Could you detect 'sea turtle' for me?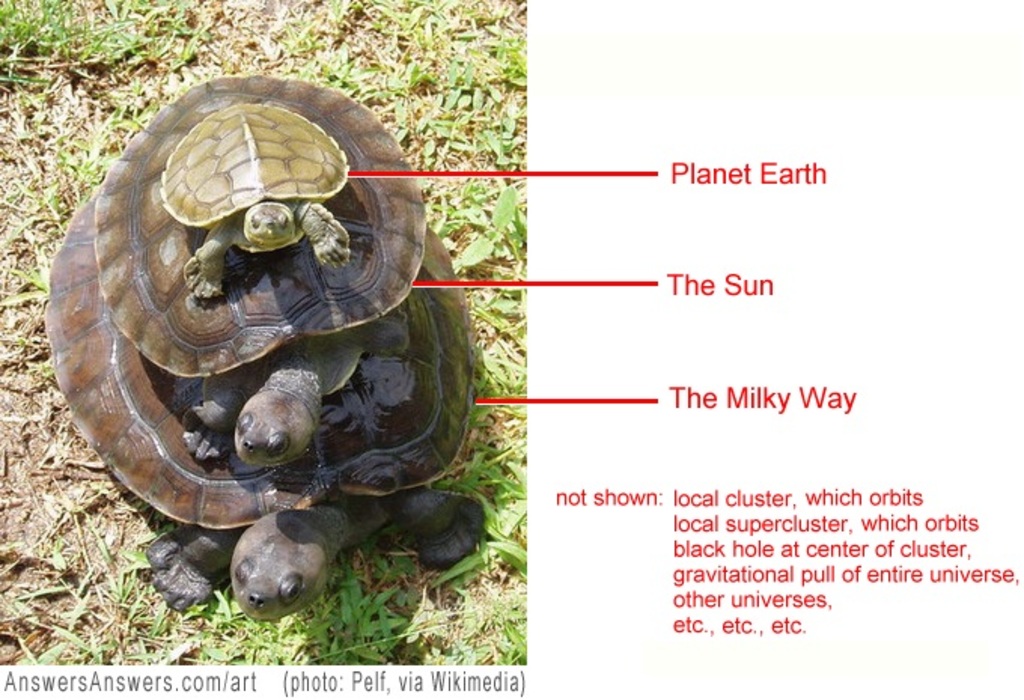
Detection result: <box>38,191,491,629</box>.
